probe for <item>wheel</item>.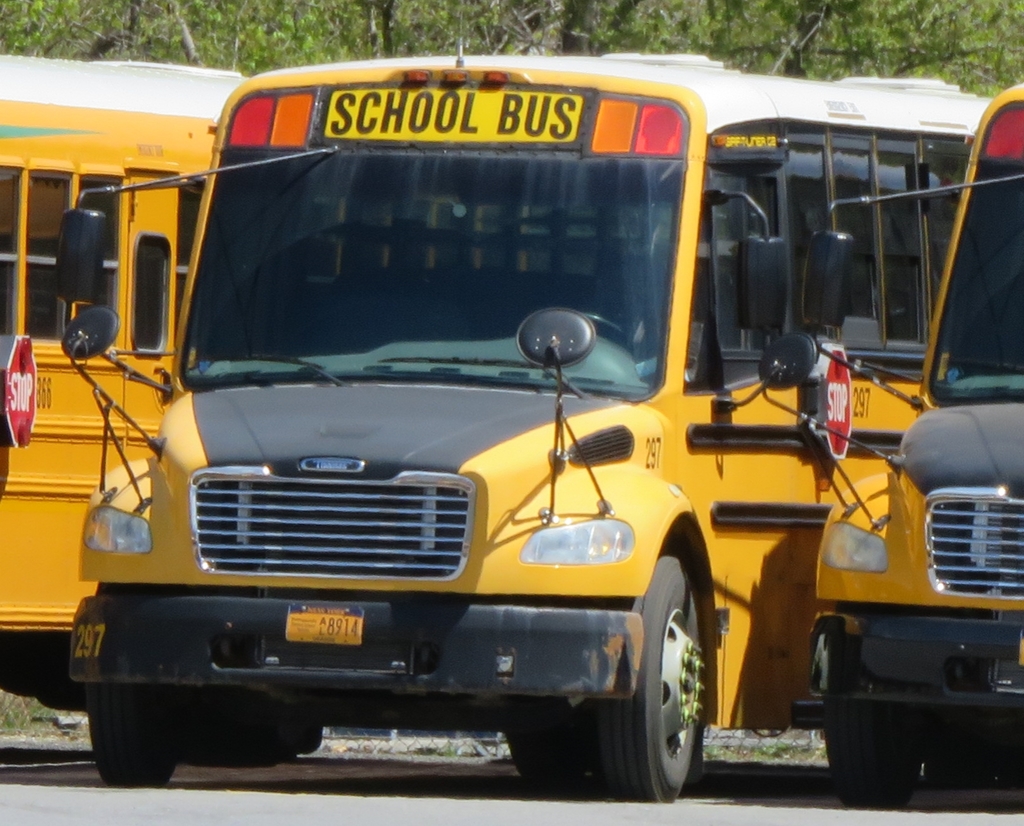
Probe result: detection(935, 741, 991, 791).
